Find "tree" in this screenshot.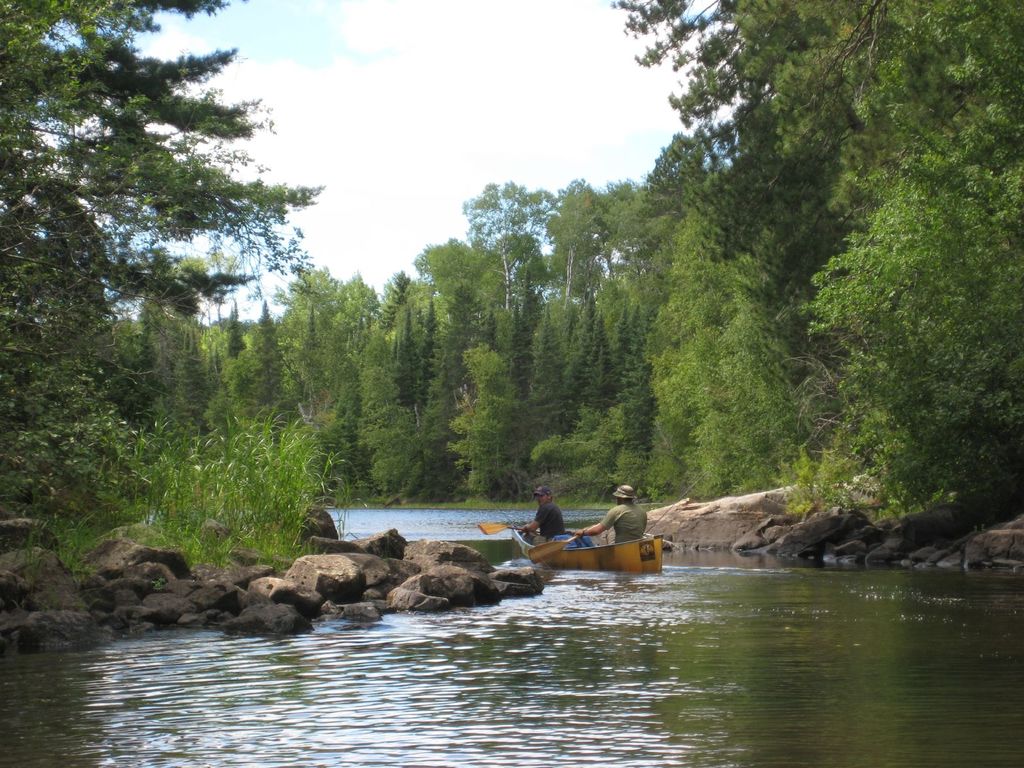
The bounding box for "tree" is box(274, 272, 322, 456).
